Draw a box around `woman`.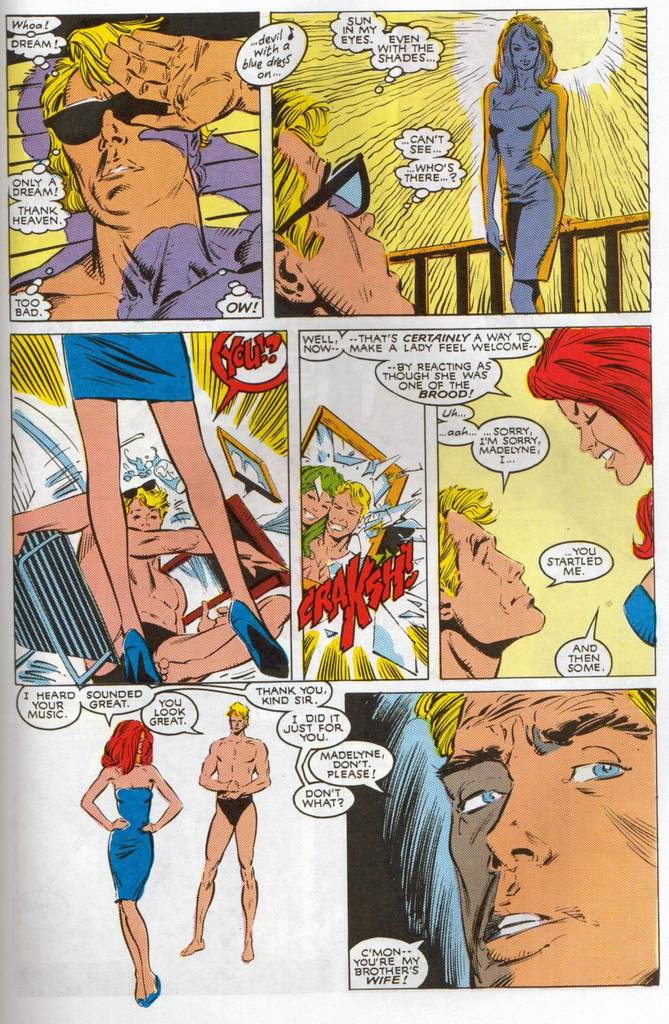
<bbox>59, 335, 290, 691</bbox>.
